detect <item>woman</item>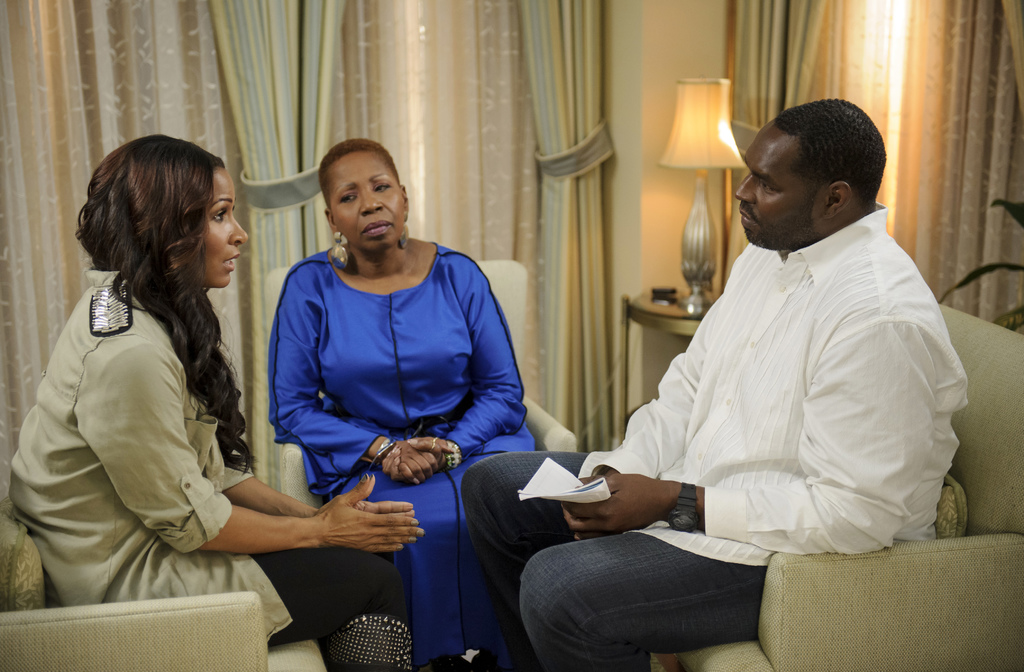
<region>268, 138, 536, 671</region>
